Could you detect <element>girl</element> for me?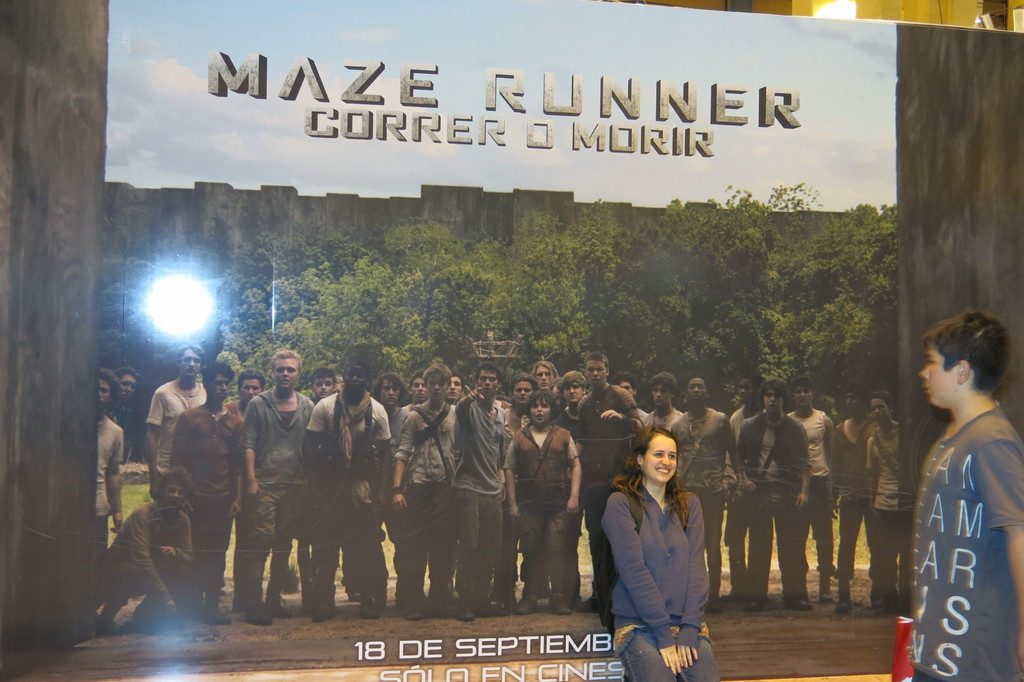
Detection result: 600:425:721:681.
